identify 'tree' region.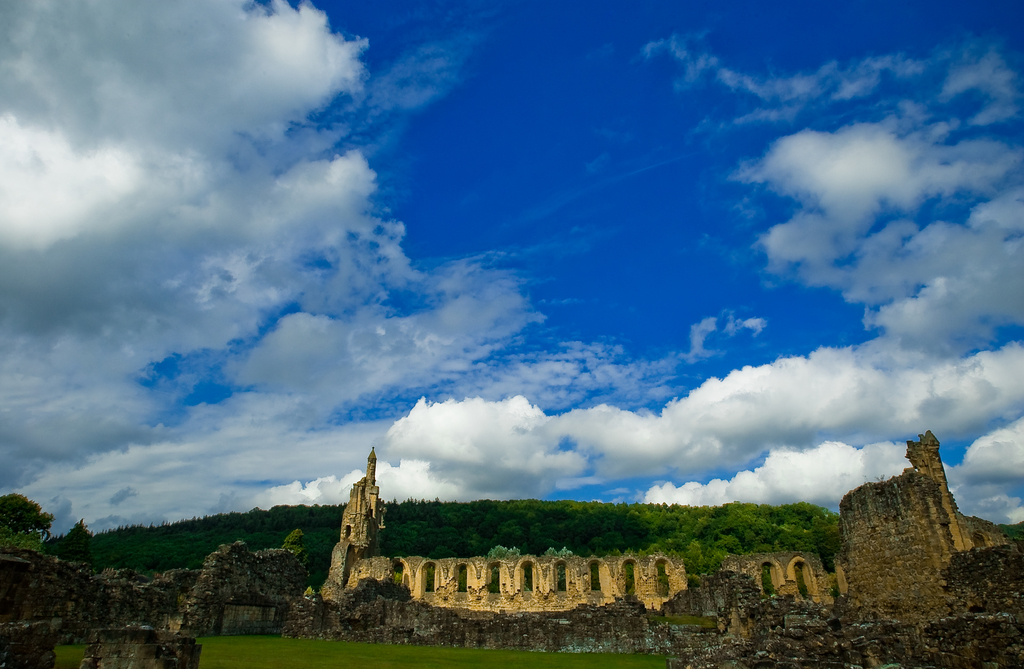
Region: box=[56, 516, 98, 565].
